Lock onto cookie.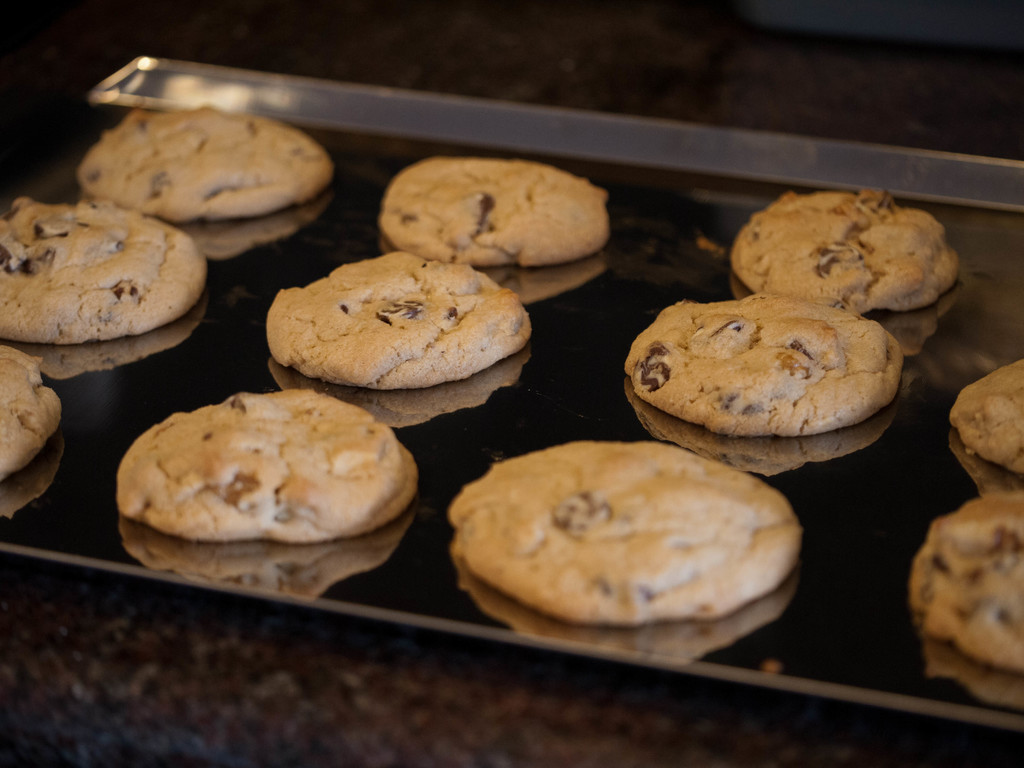
Locked: {"x1": 445, "y1": 440, "x2": 808, "y2": 665}.
